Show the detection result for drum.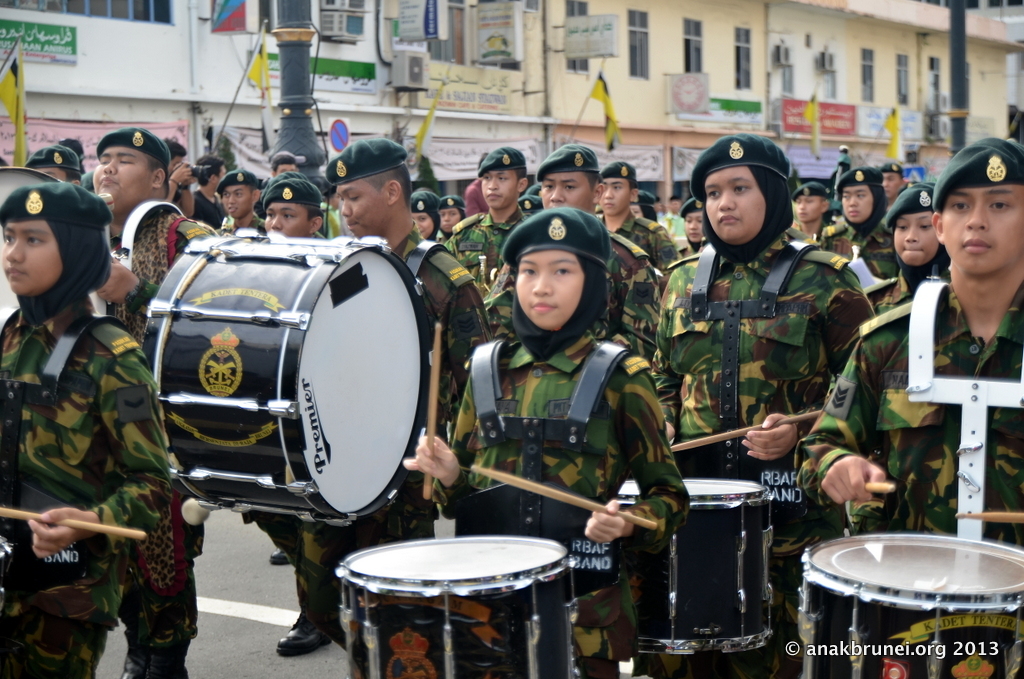
x1=801 y1=533 x2=1023 y2=678.
